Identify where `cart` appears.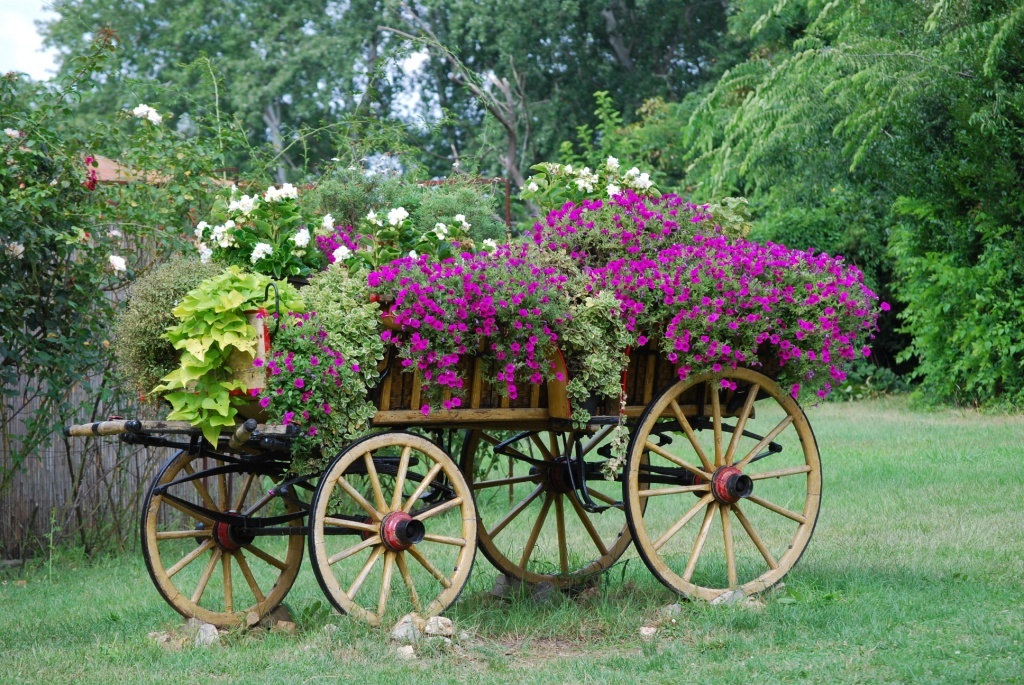
Appears at box=[63, 283, 824, 631].
